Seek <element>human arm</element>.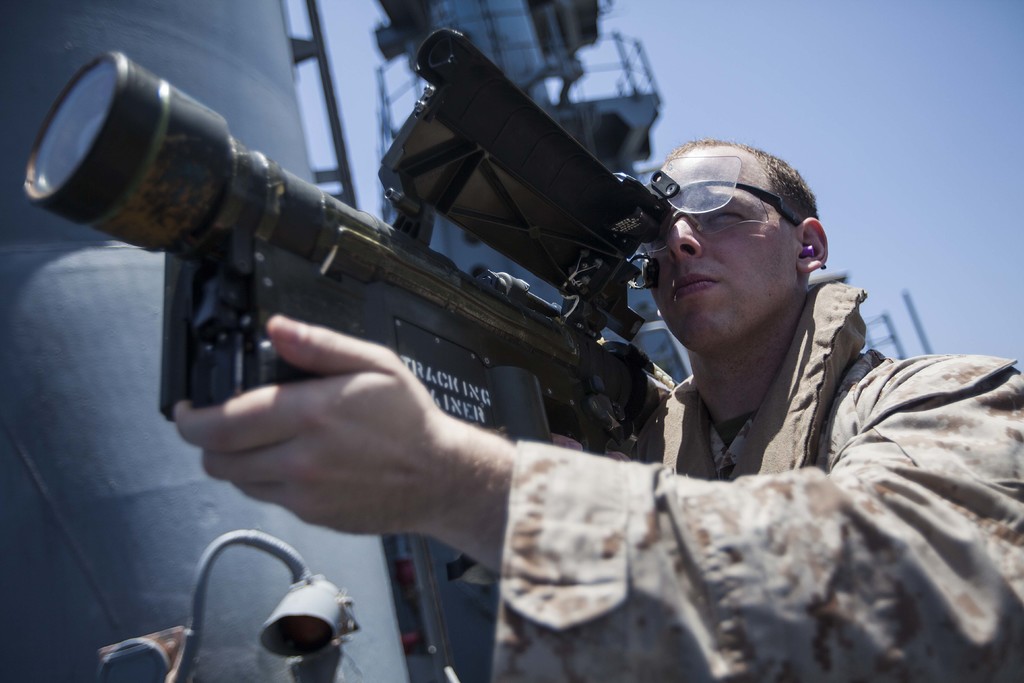
(172,350,1023,682).
